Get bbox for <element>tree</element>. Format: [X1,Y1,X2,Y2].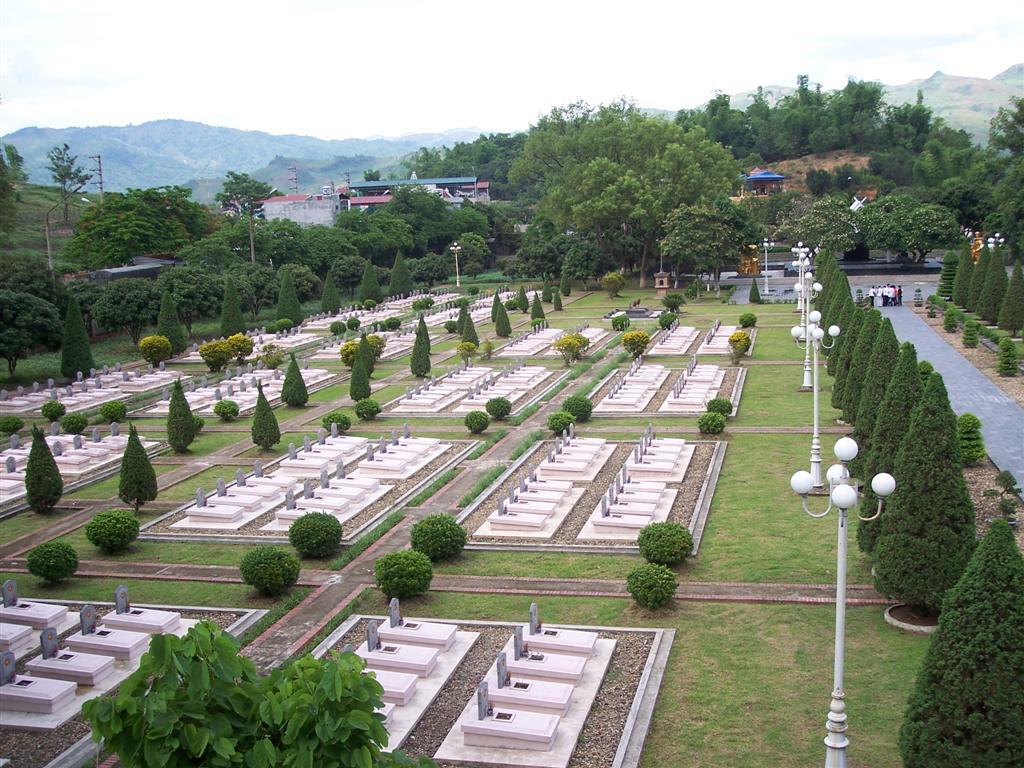
[860,366,981,608].
